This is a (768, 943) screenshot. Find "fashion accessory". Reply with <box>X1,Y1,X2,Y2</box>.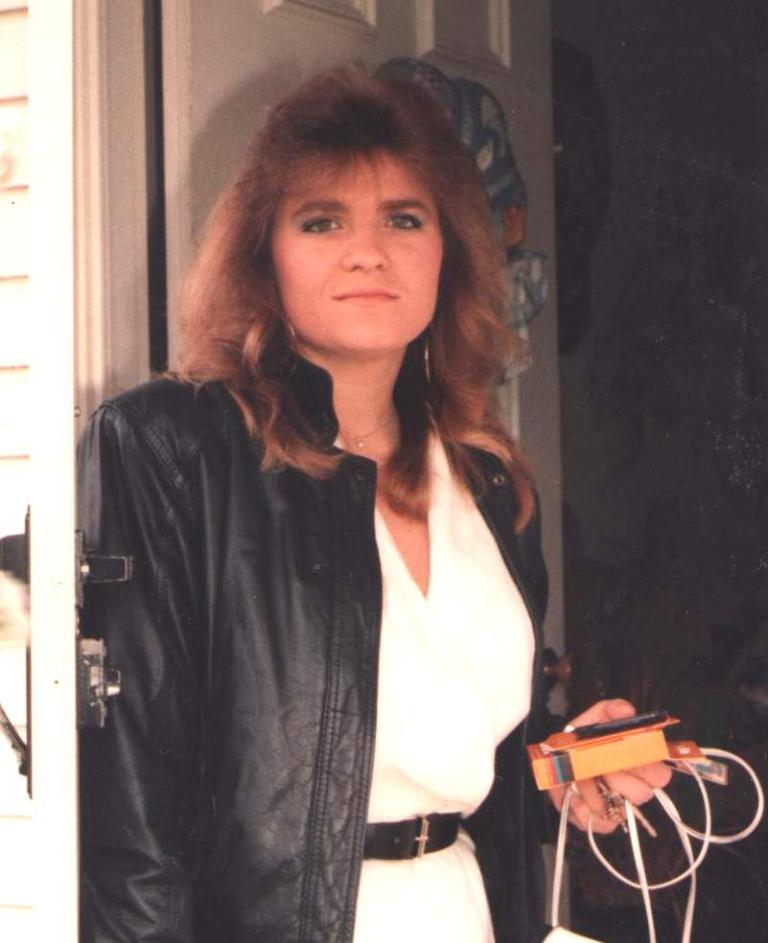
<box>346,407,397,452</box>.
